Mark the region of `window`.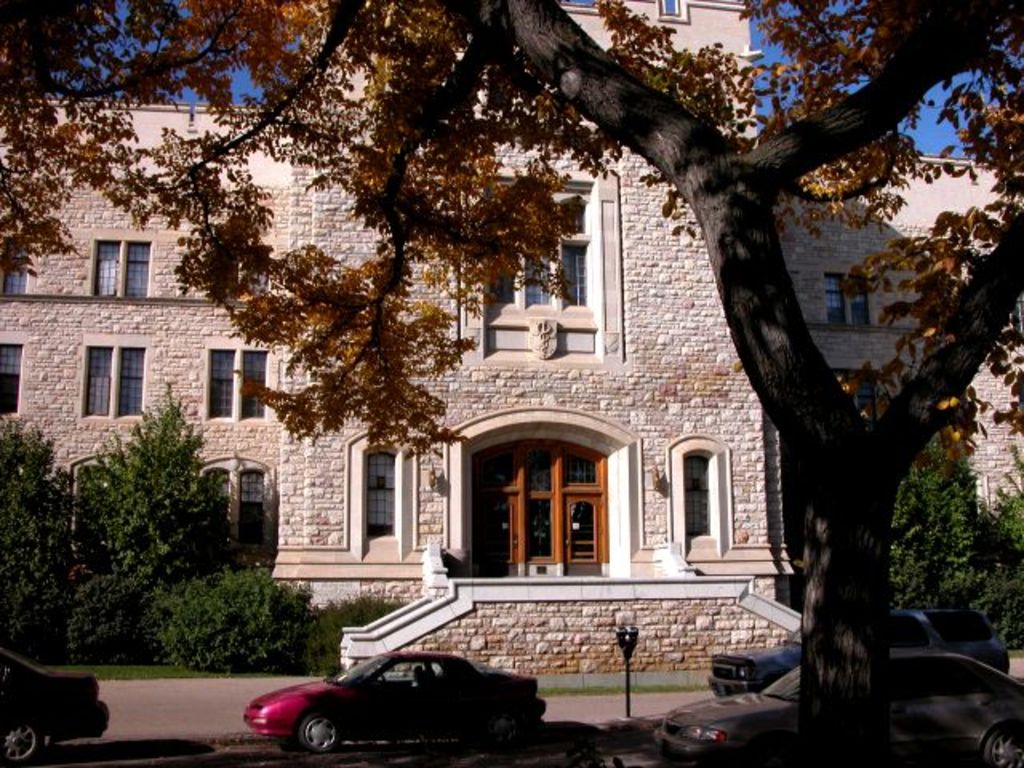
Region: x1=656 y1=0 x2=686 y2=37.
